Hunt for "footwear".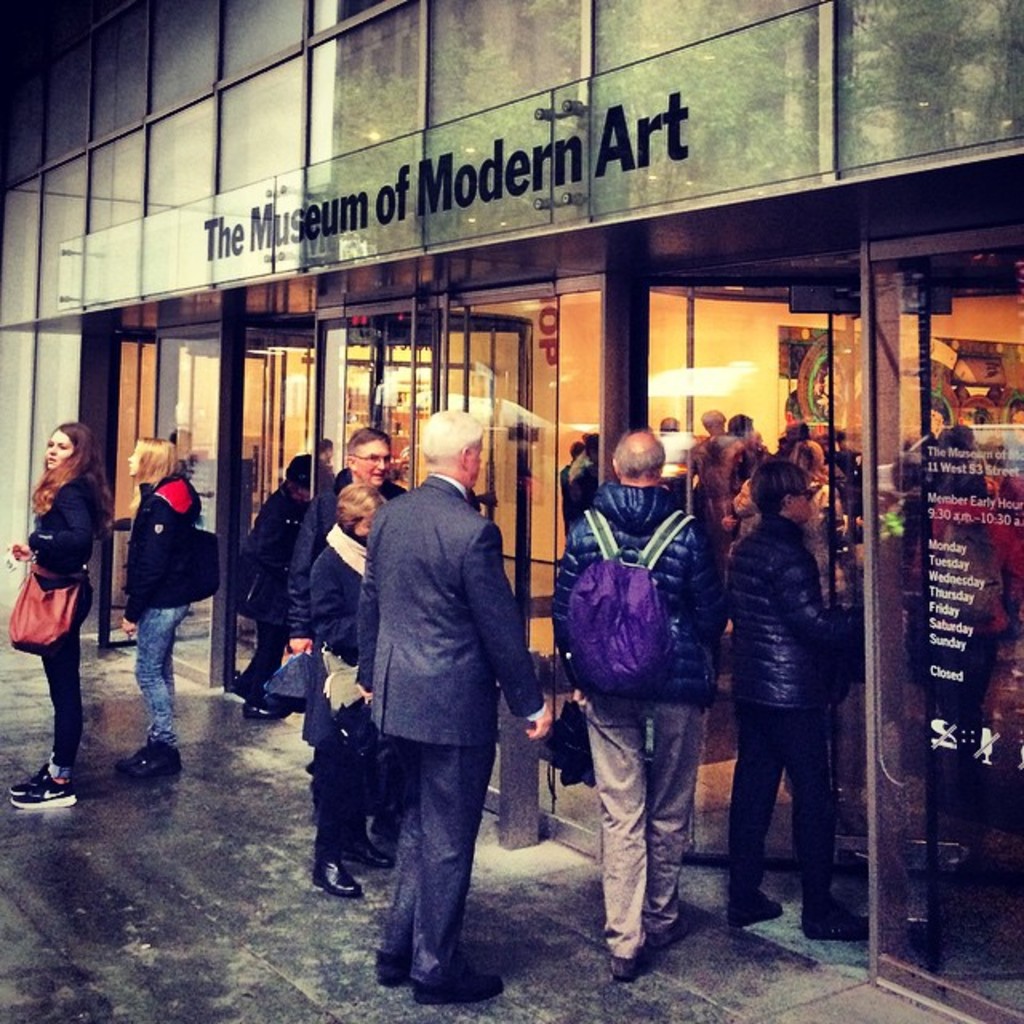
Hunted down at <region>242, 690, 307, 722</region>.
